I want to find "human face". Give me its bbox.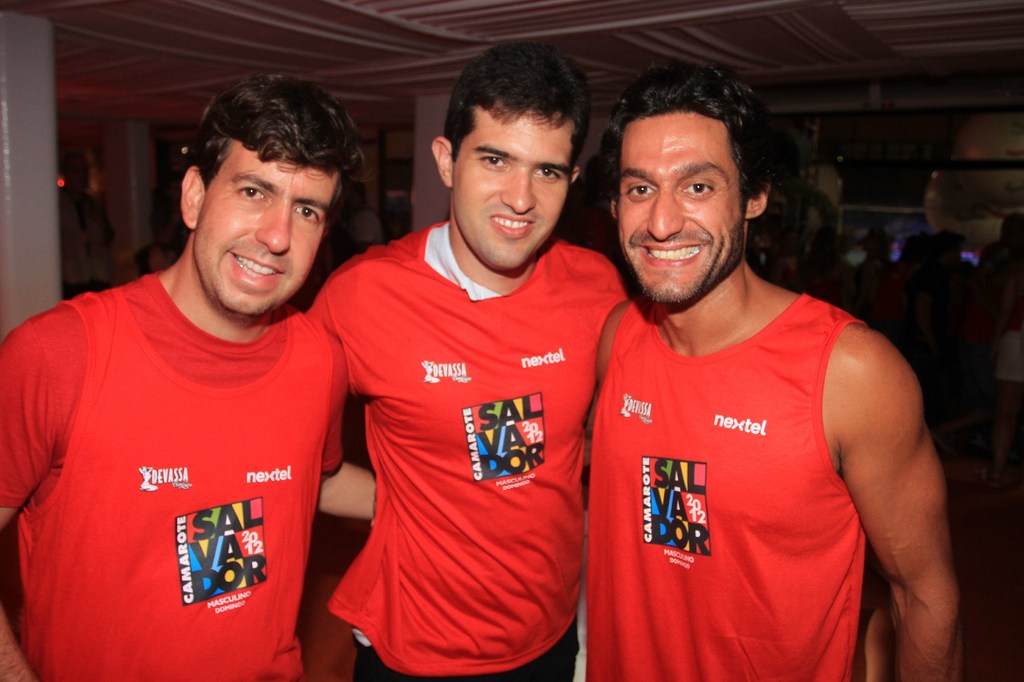
rect(196, 138, 337, 312).
